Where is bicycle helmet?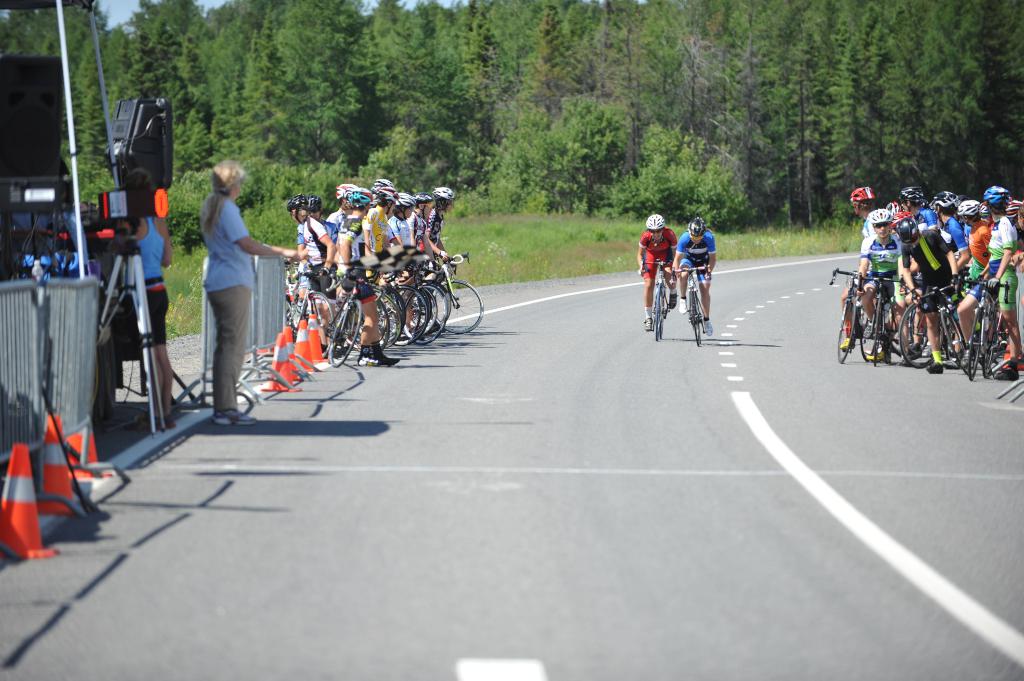
{"x1": 890, "y1": 203, "x2": 903, "y2": 214}.
